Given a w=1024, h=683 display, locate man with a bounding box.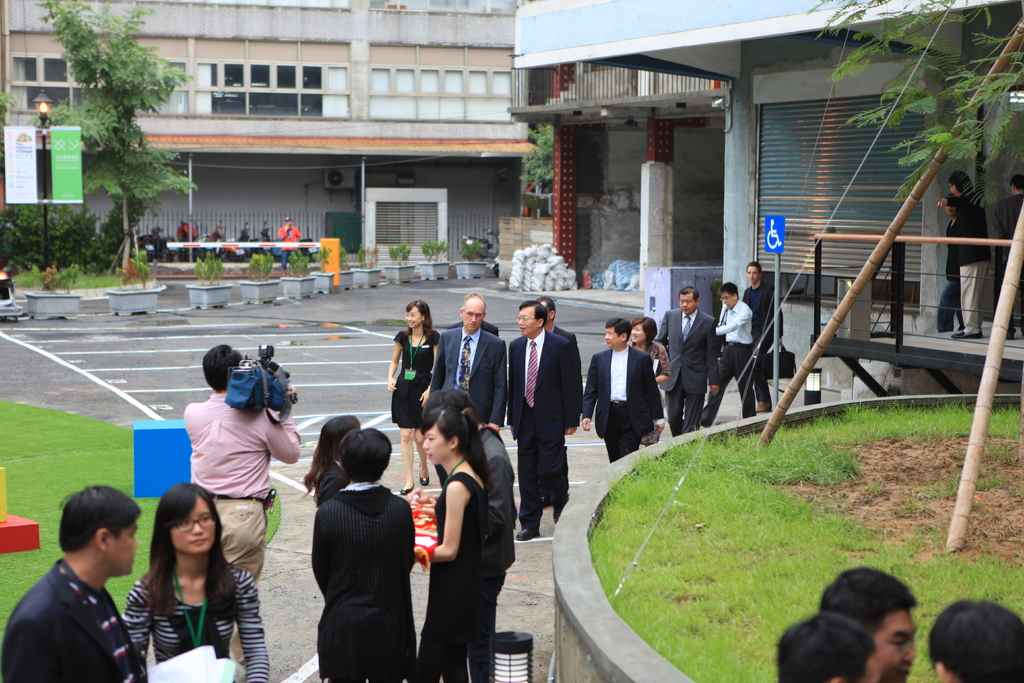
Located: crop(936, 169, 986, 339).
